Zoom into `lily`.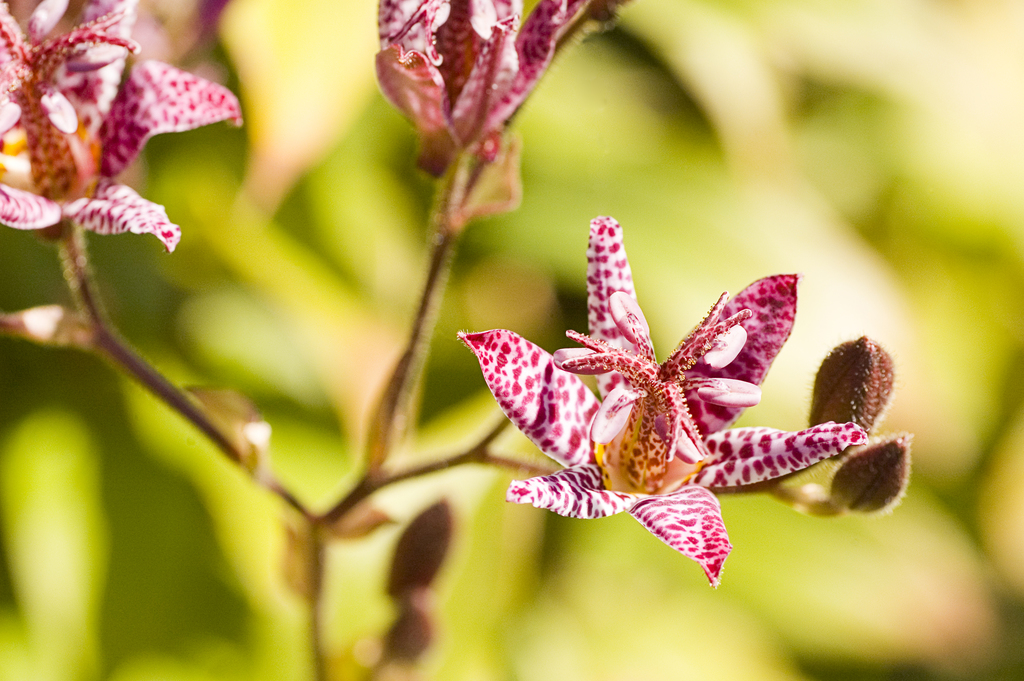
Zoom target: Rect(376, 0, 595, 172).
